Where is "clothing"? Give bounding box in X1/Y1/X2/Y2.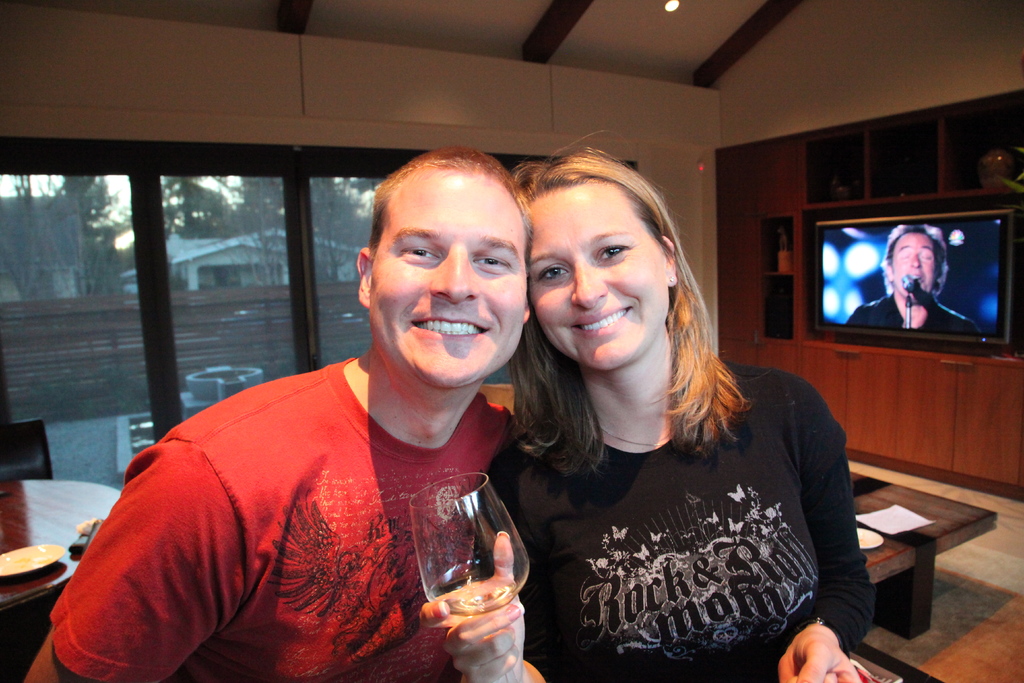
75/322/547/667.
